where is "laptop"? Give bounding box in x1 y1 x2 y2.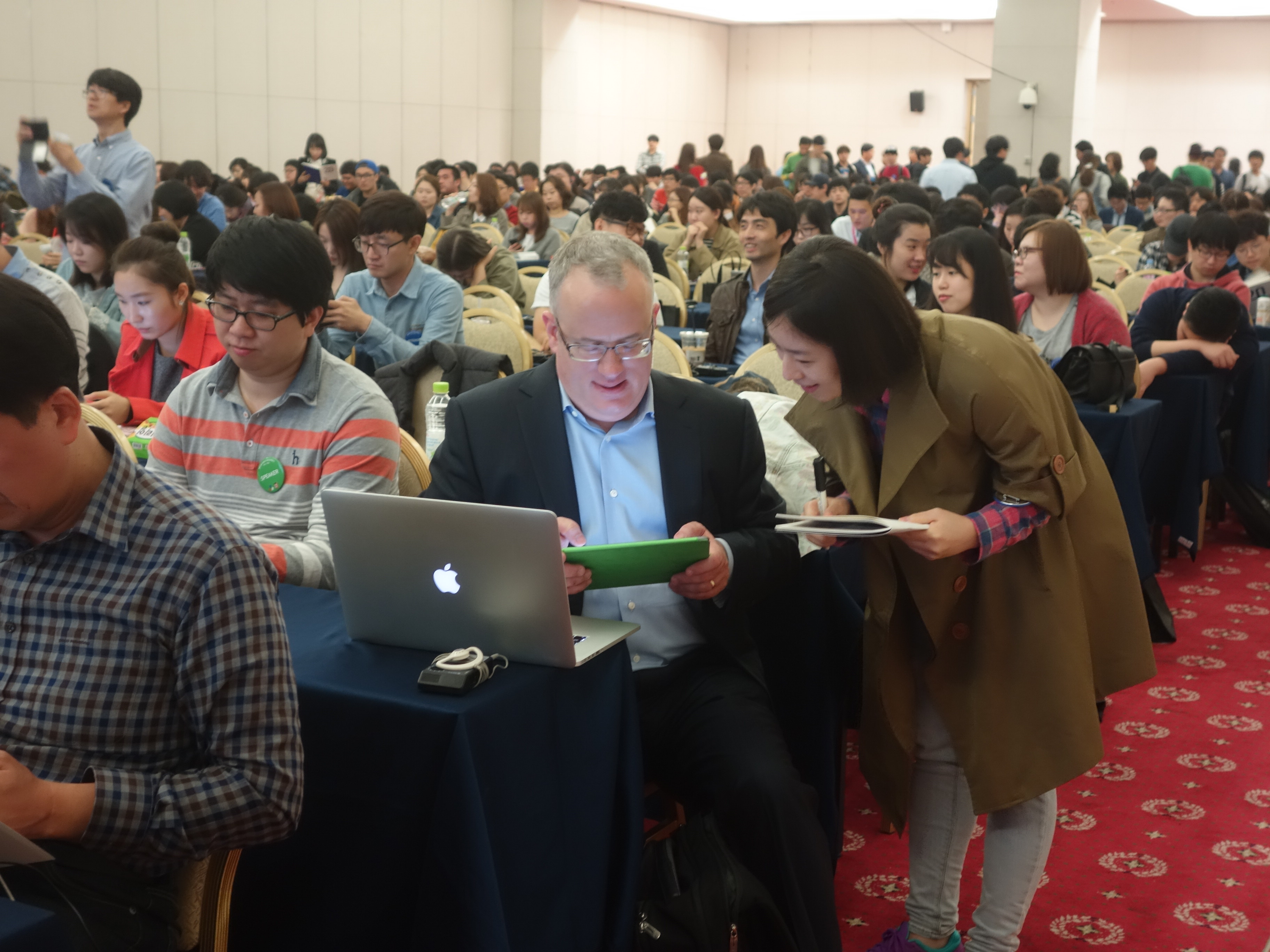
104 174 206 237.
